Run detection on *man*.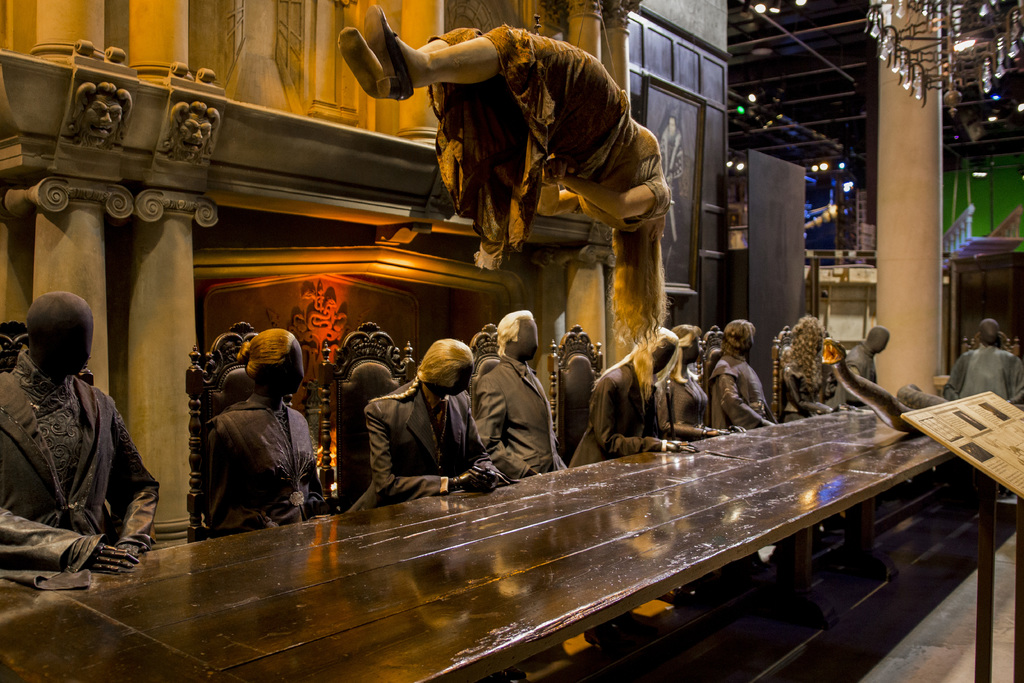
Result: [0, 293, 158, 589].
